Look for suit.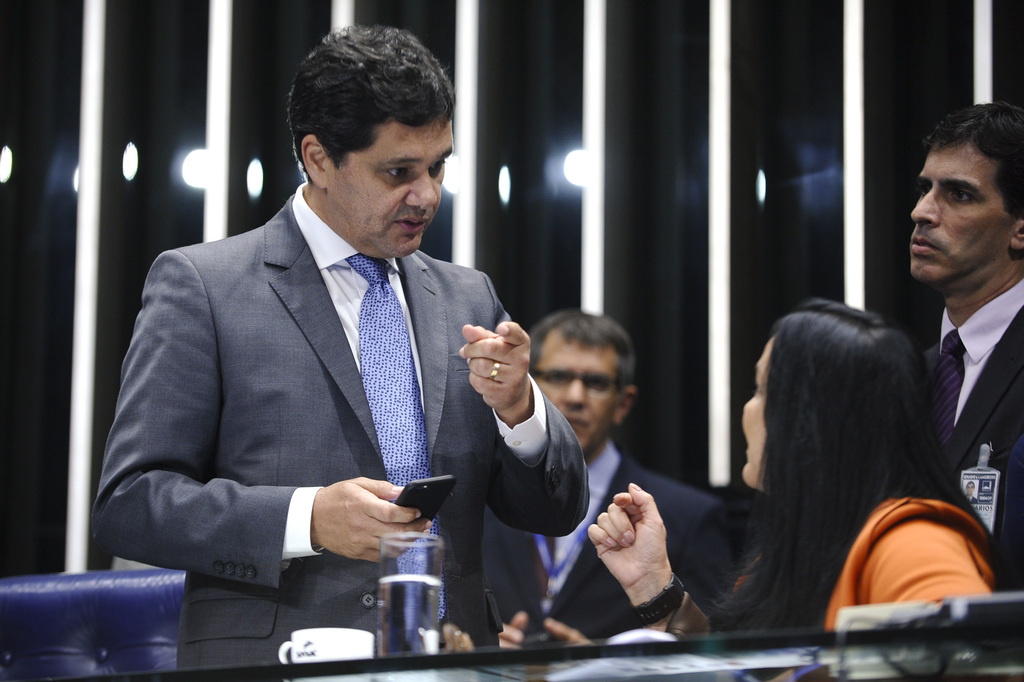
Found: 477,440,737,642.
